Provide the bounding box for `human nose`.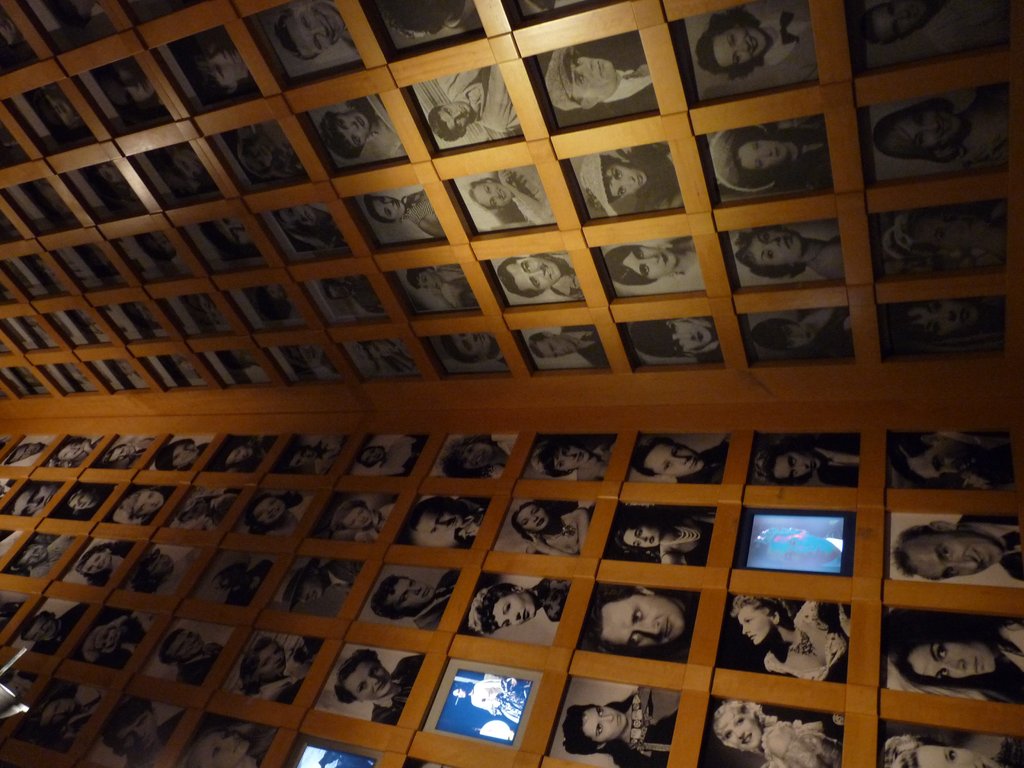
bbox(554, 349, 564, 353).
